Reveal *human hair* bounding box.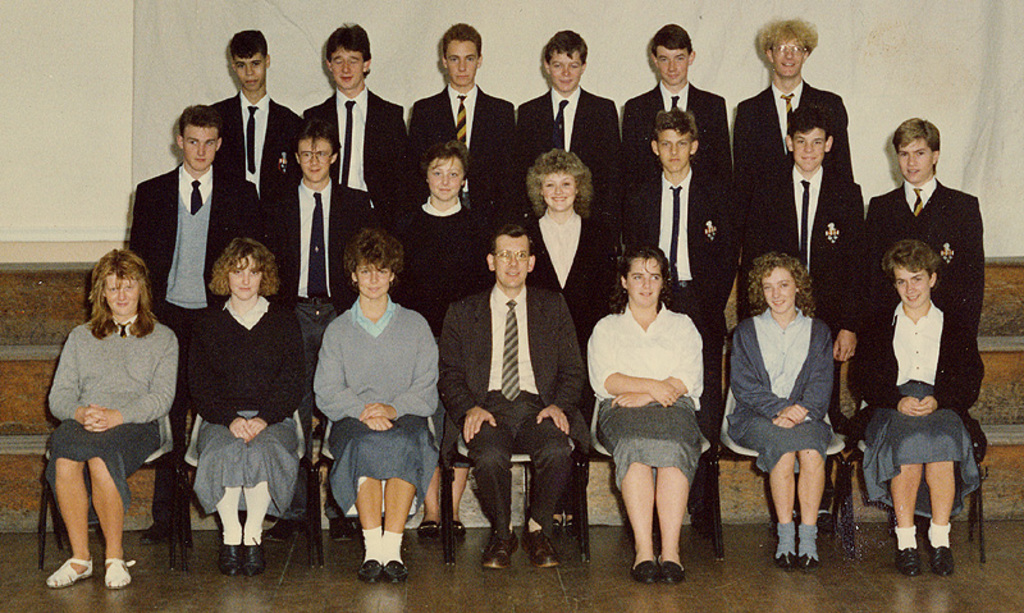
Revealed: x1=788, y1=105, x2=835, y2=138.
